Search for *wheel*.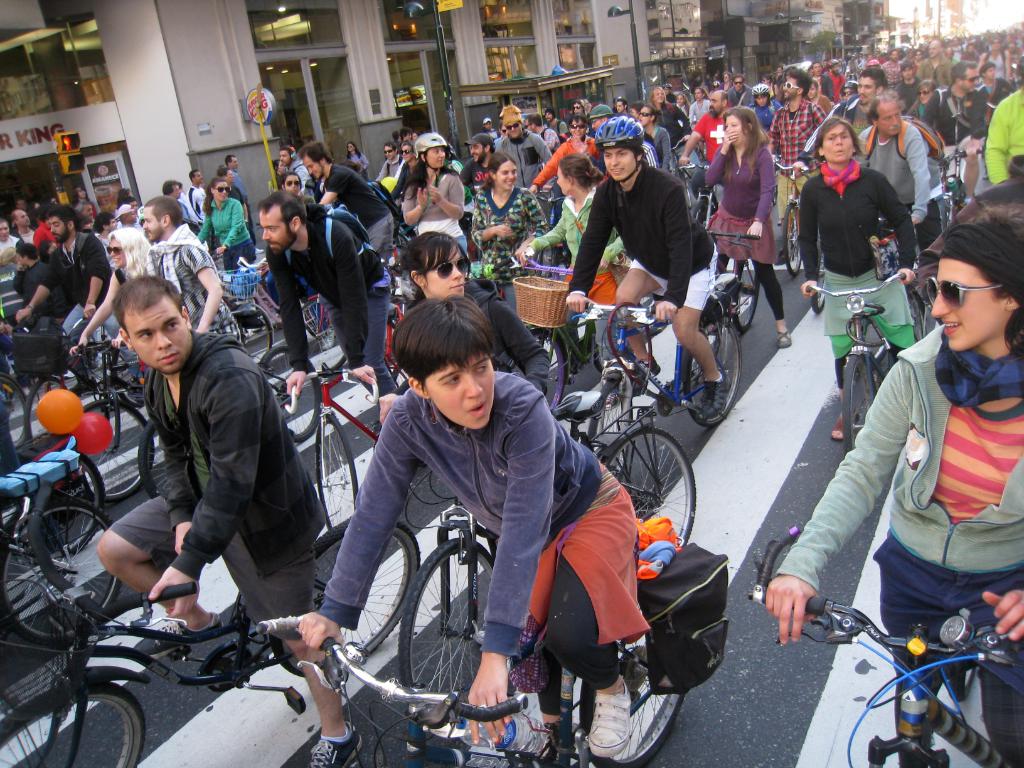
Found at BBox(710, 243, 766, 327).
